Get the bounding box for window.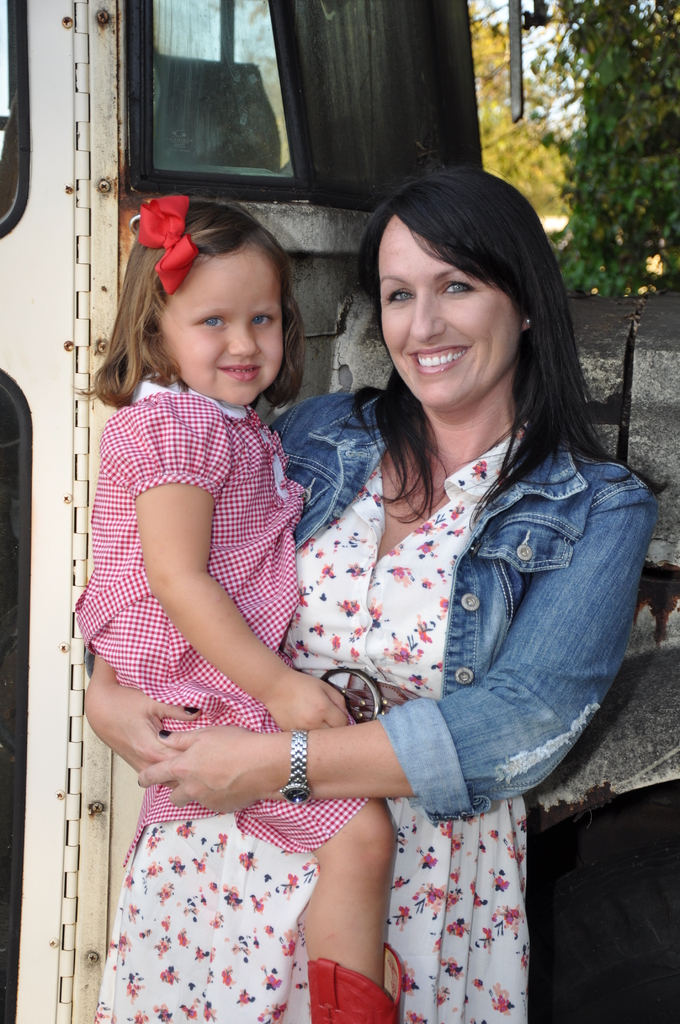
<region>125, 0, 500, 193</region>.
